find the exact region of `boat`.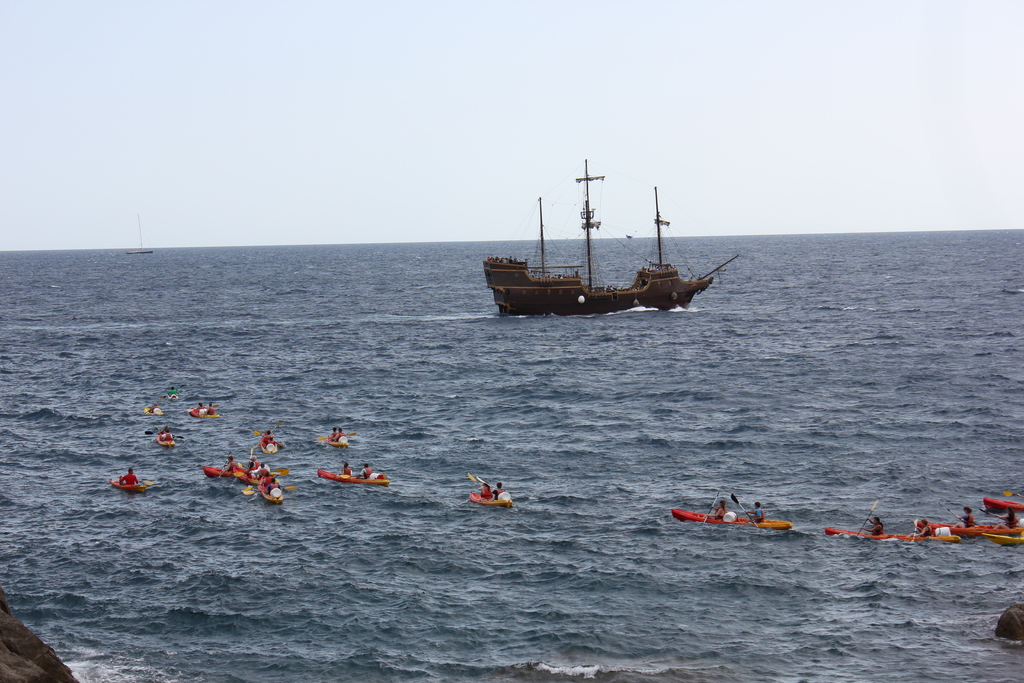
Exact region: box(466, 478, 521, 509).
